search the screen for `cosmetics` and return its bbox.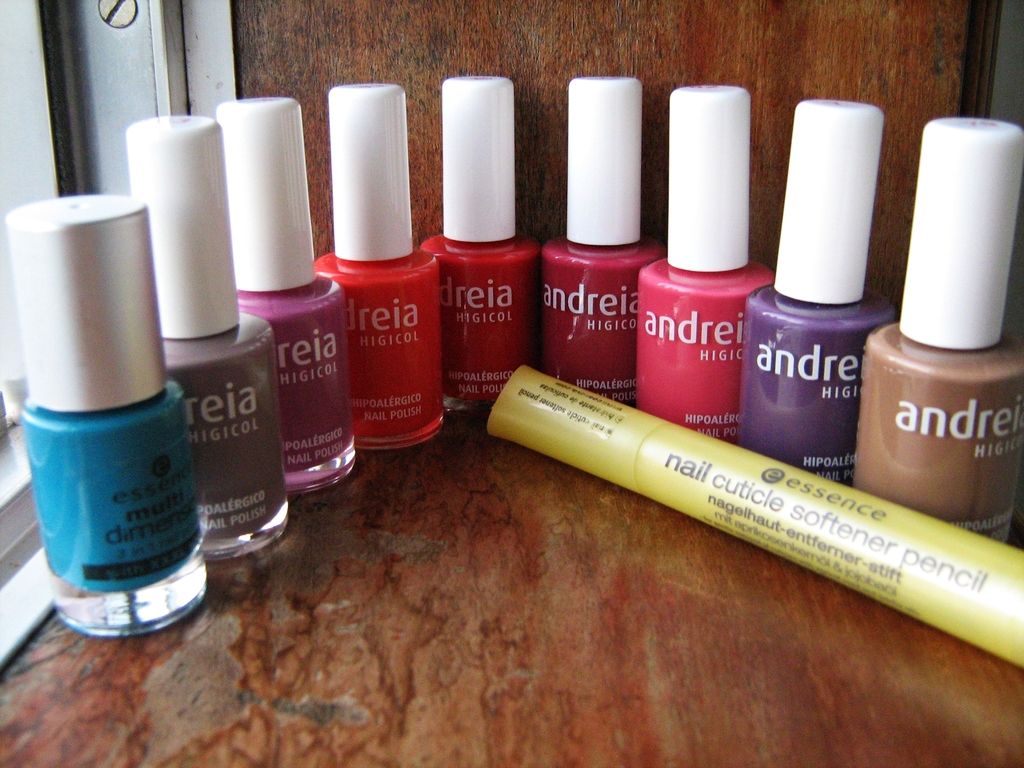
Found: 219:97:358:492.
